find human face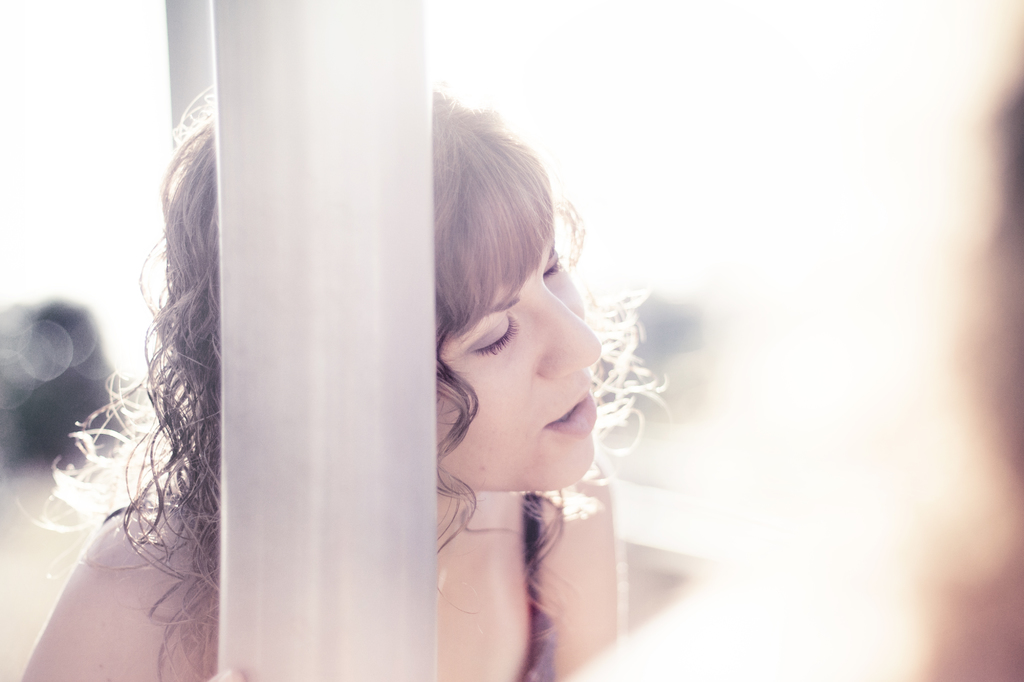
Rect(431, 231, 600, 492)
